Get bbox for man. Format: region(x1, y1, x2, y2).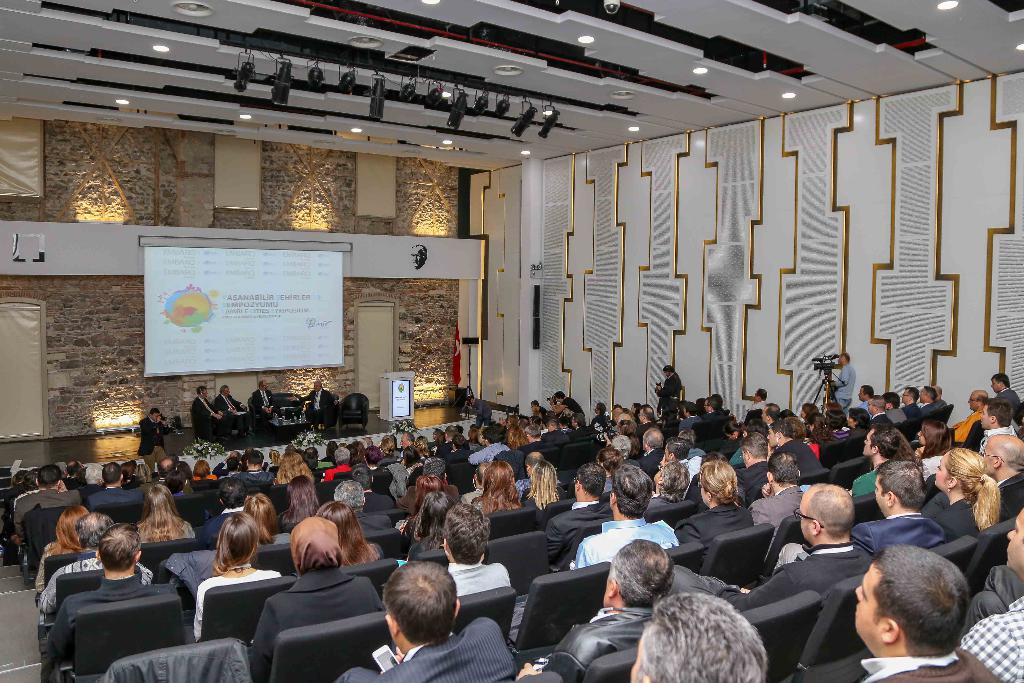
region(517, 540, 677, 680).
